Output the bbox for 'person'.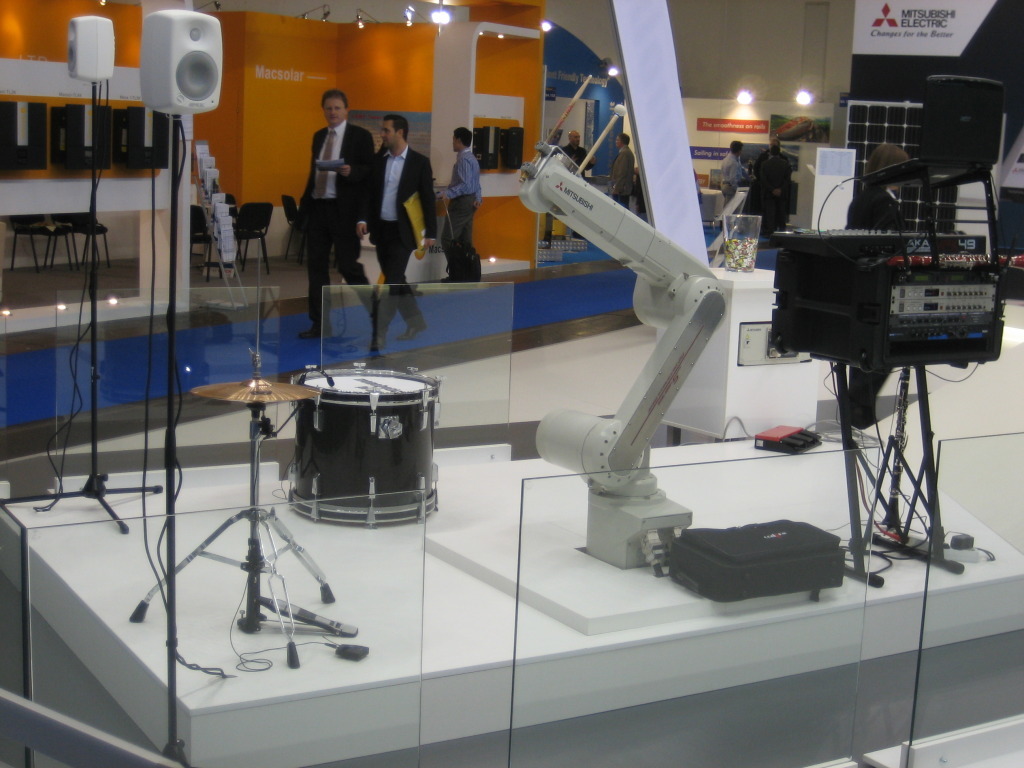
pyautogui.locateOnScreen(437, 130, 489, 287).
